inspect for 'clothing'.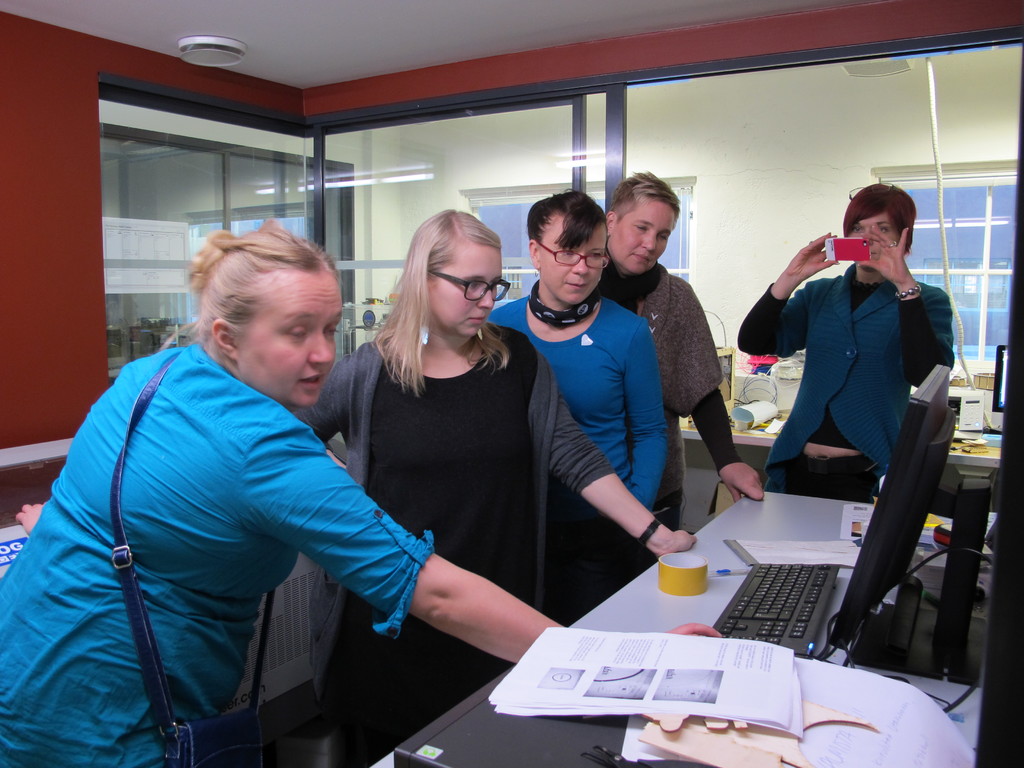
Inspection: box=[486, 294, 667, 602].
